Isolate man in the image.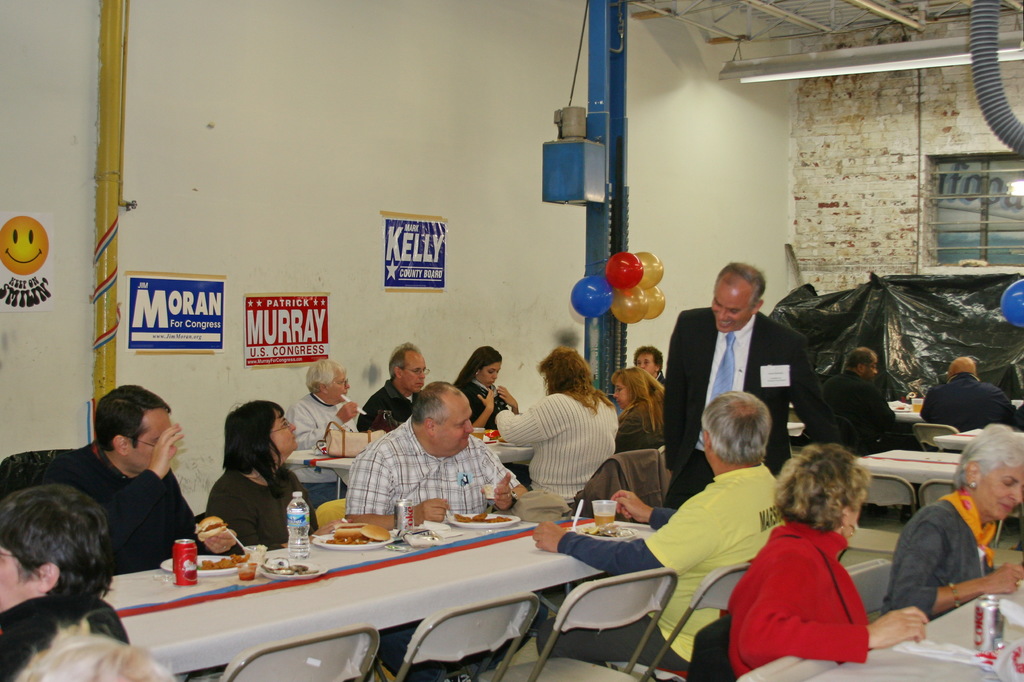
Isolated region: [633, 344, 665, 386].
